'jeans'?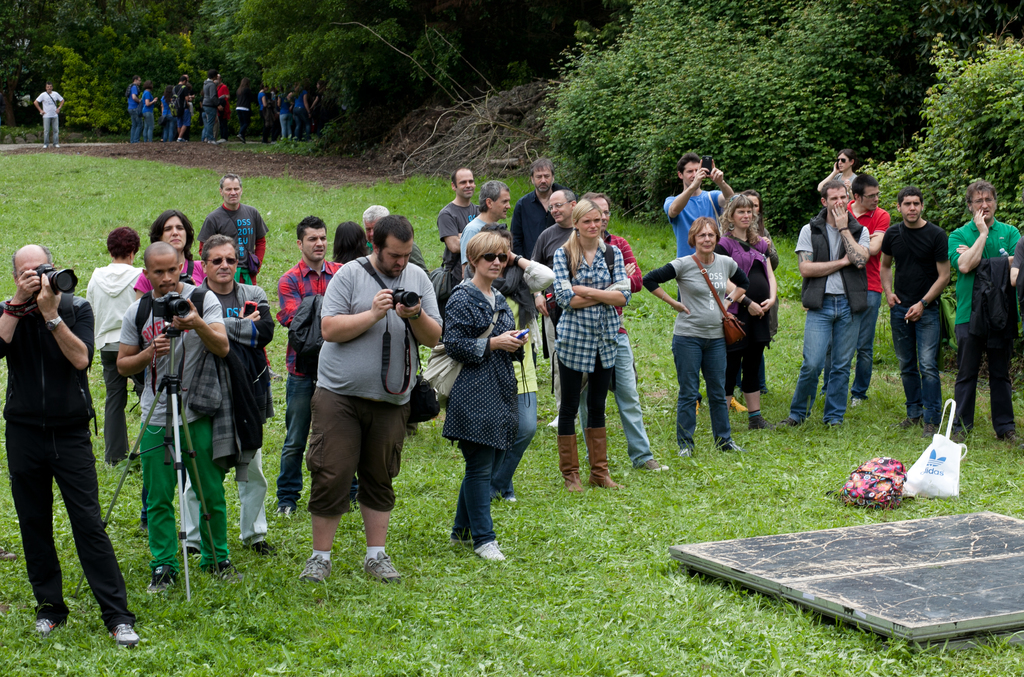
[left=580, top=337, right=655, bottom=466]
